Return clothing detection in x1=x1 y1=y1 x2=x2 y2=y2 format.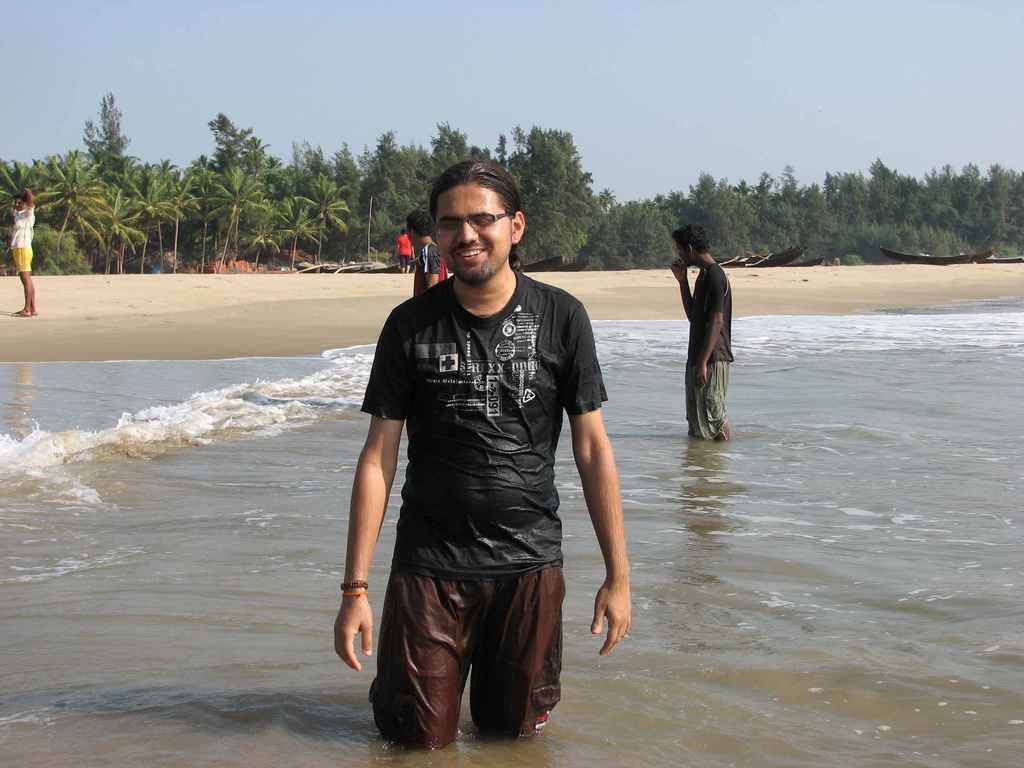
x1=355 y1=274 x2=614 y2=754.
